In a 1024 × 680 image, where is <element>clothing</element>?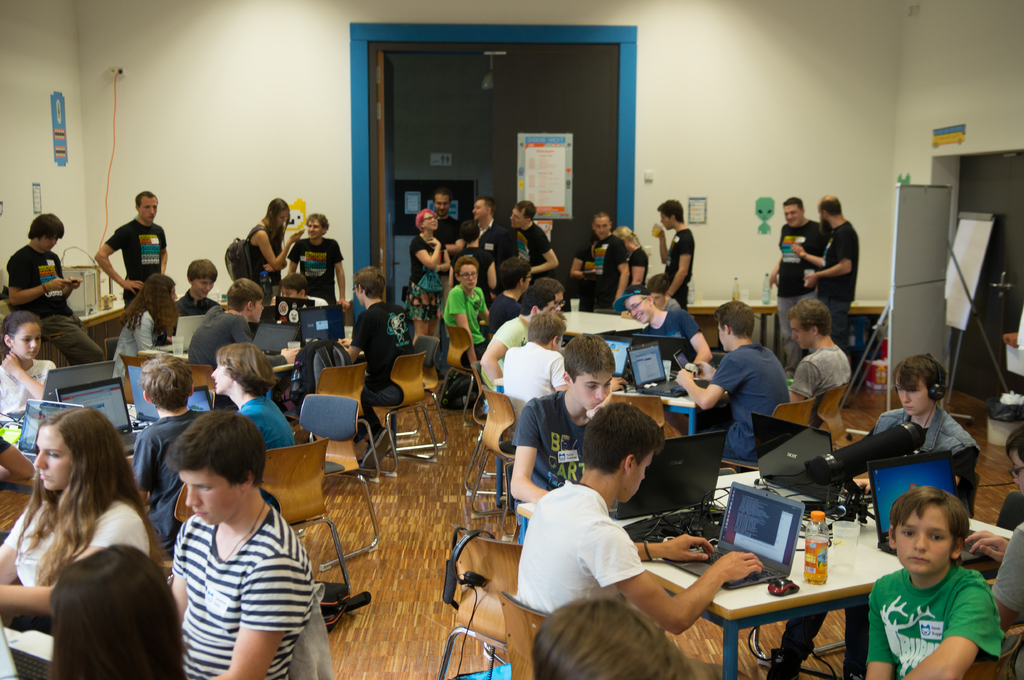
481:288:520:343.
